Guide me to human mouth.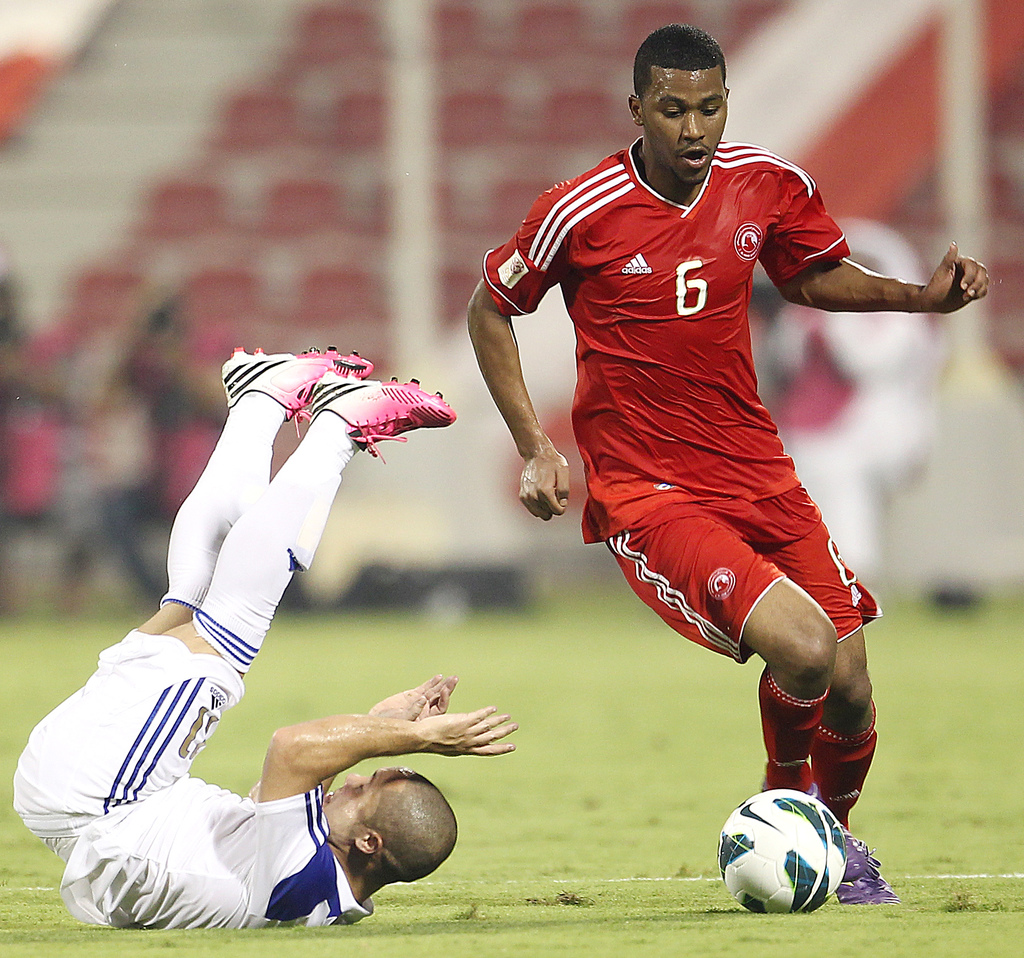
Guidance: [left=324, top=790, right=337, bottom=805].
